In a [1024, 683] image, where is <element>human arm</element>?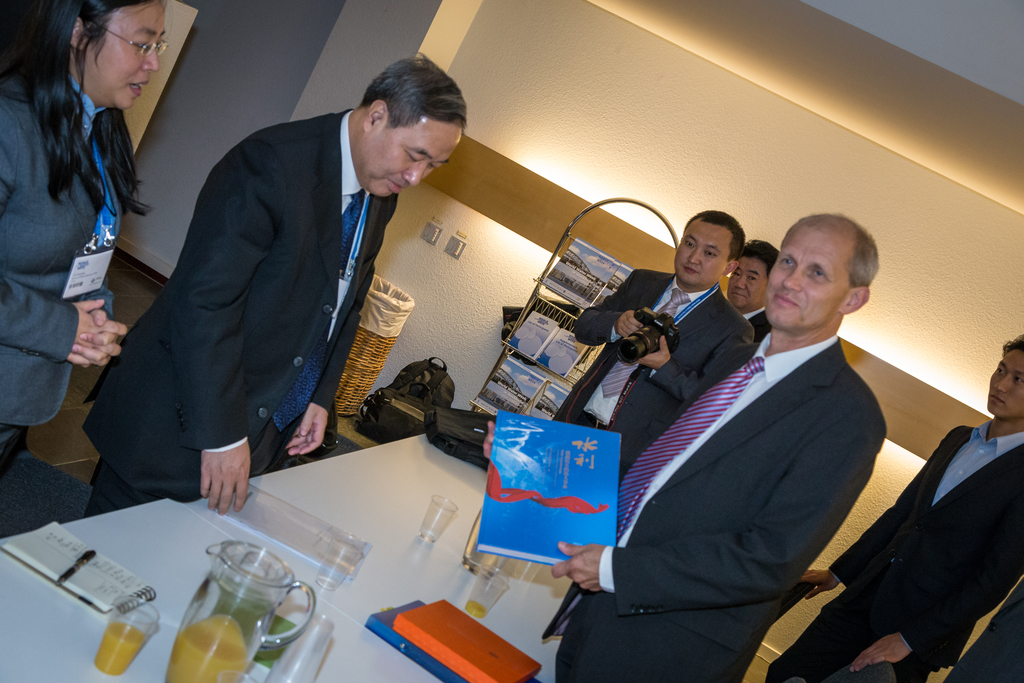
(x1=849, y1=506, x2=1023, y2=670).
